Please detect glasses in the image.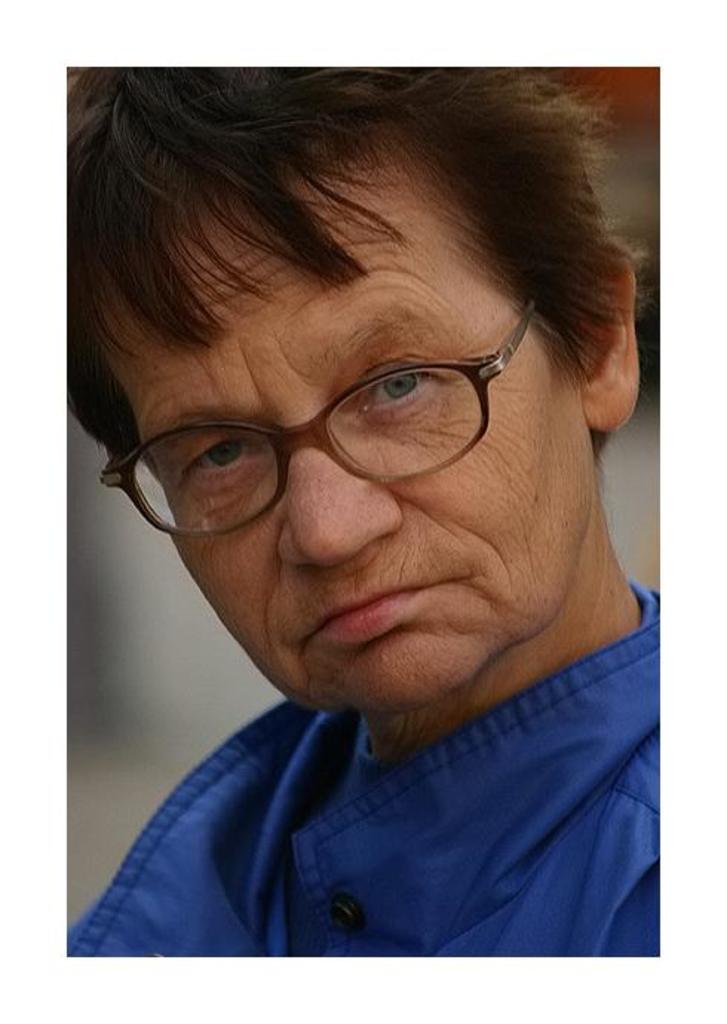
(99, 301, 539, 543).
